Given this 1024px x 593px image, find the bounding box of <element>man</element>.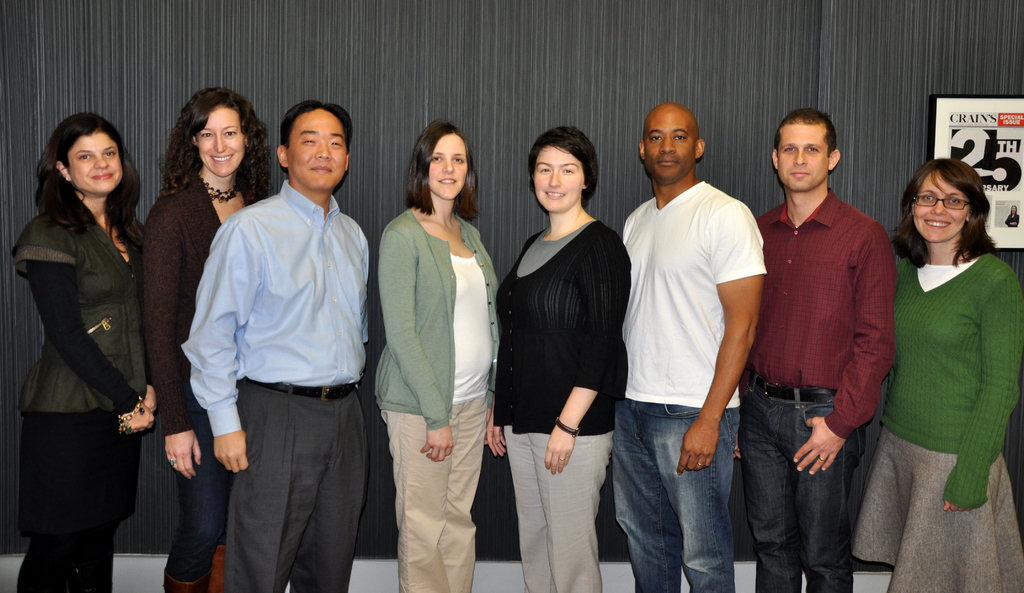
(620,101,767,592).
